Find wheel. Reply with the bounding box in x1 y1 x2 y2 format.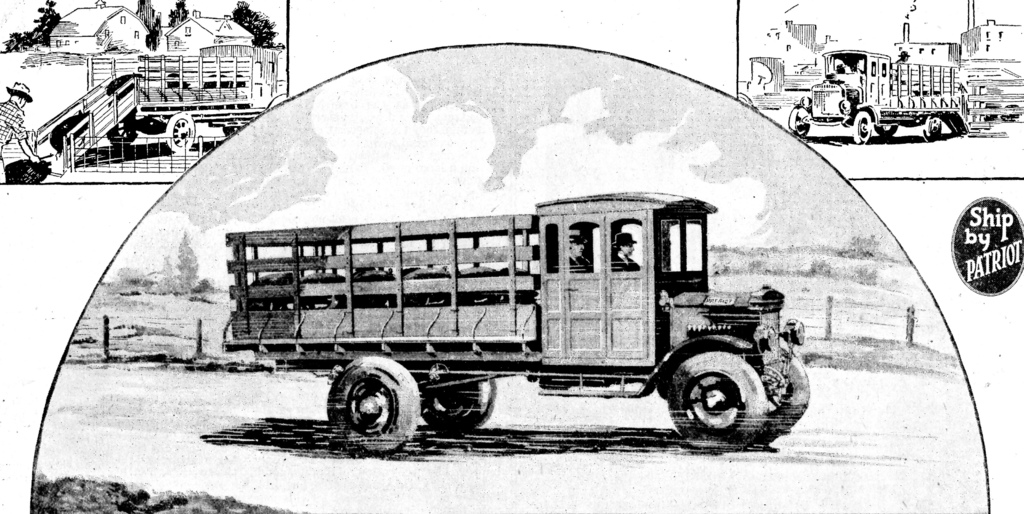
875 124 896 137.
